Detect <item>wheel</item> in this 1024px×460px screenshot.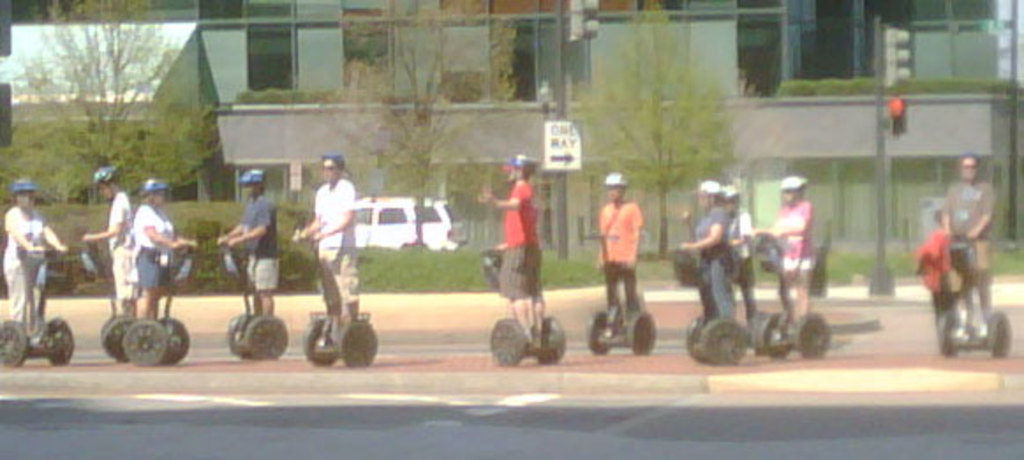
Detection: left=100, top=315, right=139, bottom=361.
